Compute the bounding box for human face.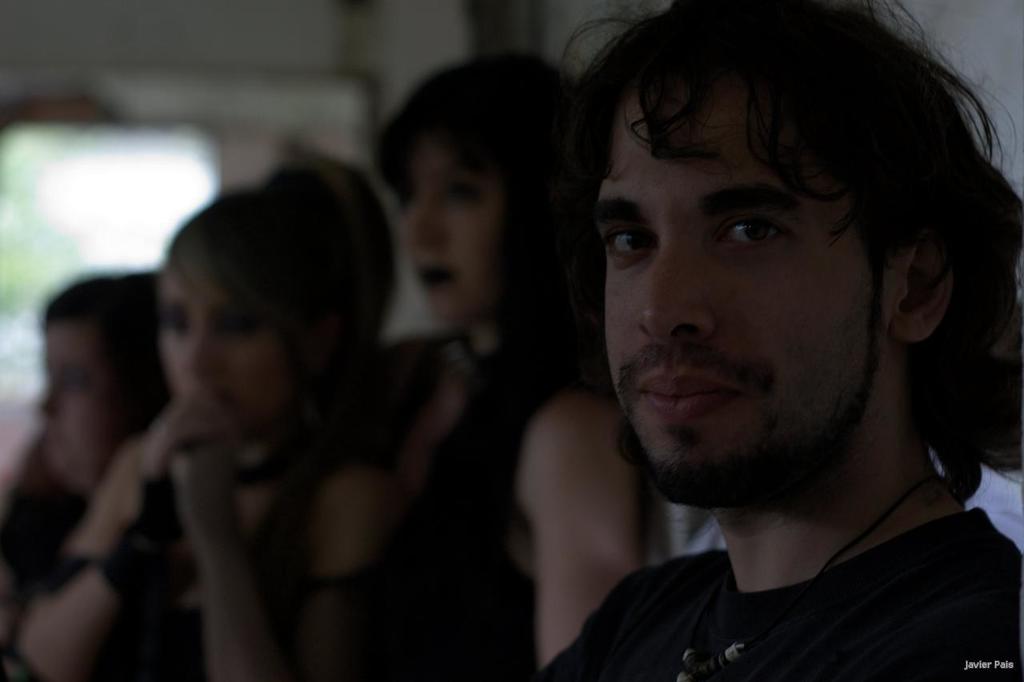
pyautogui.locateOnScreen(402, 141, 508, 324).
